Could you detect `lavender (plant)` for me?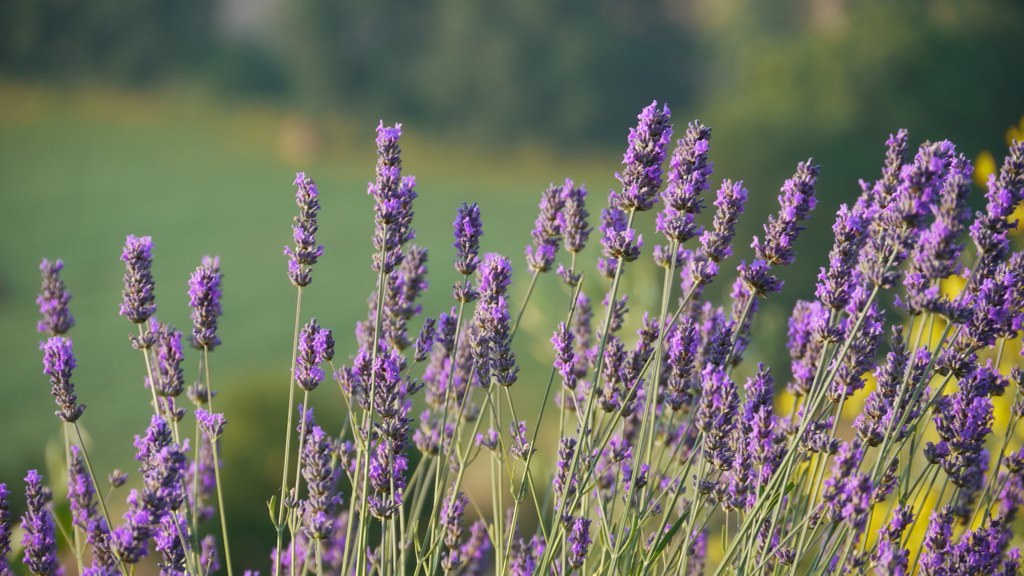
Detection result: bbox(659, 148, 819, 513).
